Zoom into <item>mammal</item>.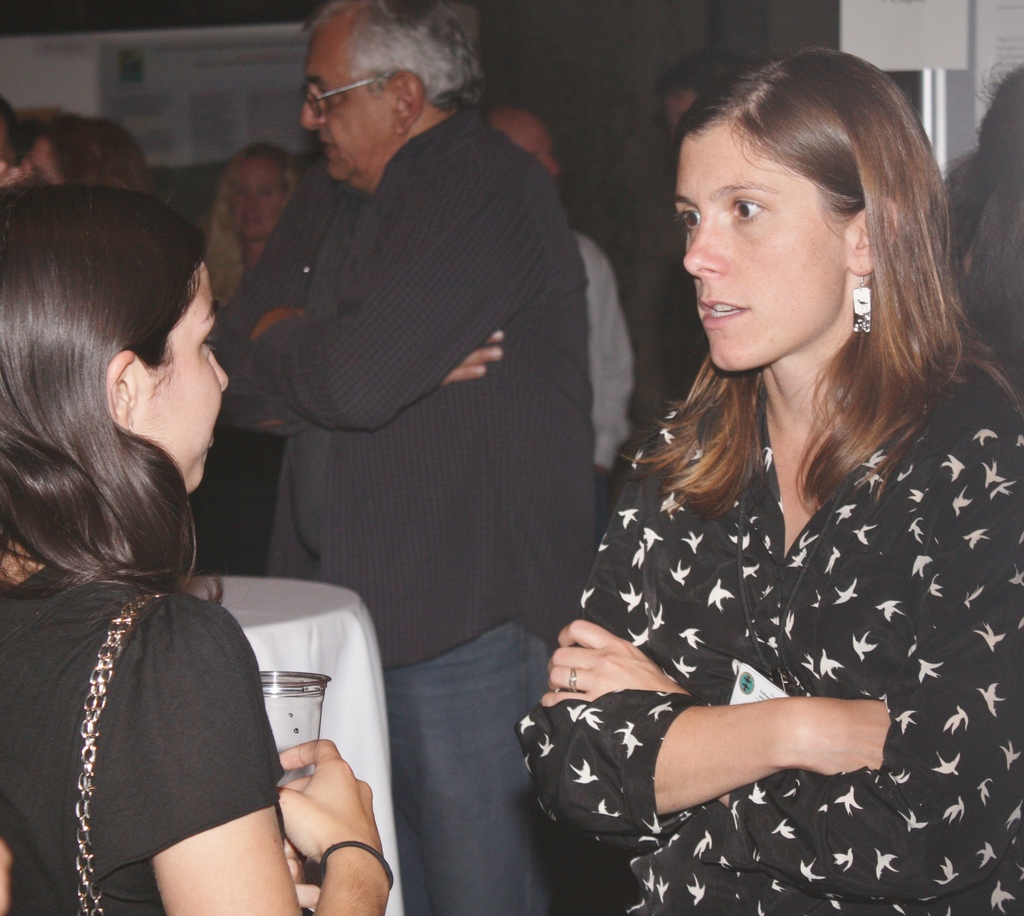
Zoom target: region(0, 144, 310, 915).
